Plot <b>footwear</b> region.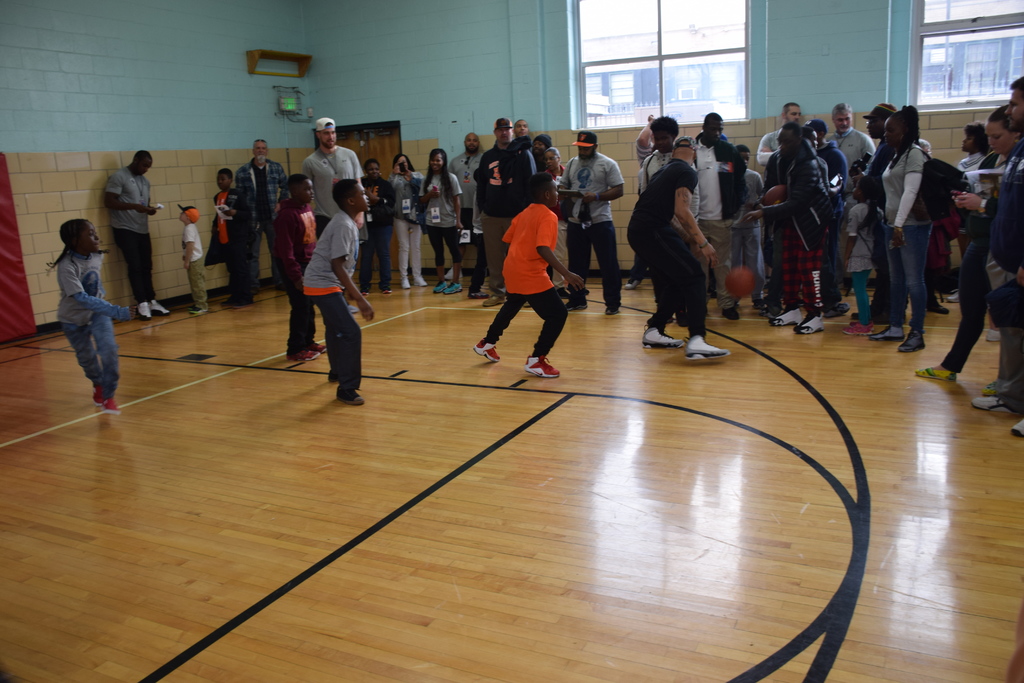
Plotted at (x1=483, y1=296, x2=508, y2=308).
